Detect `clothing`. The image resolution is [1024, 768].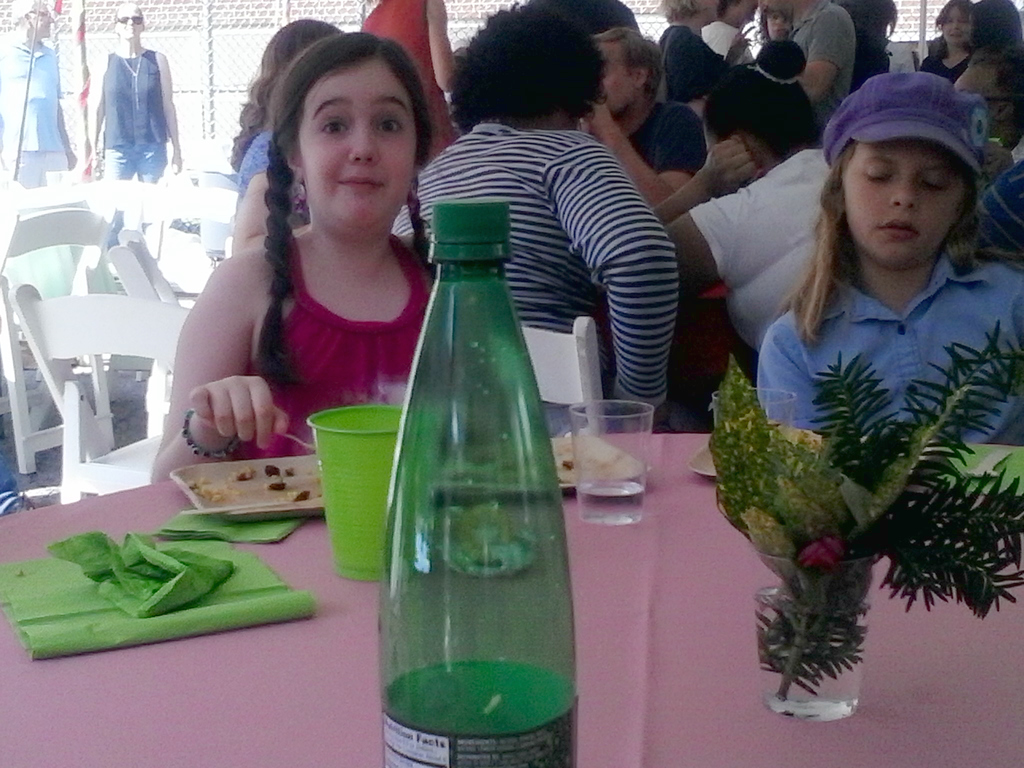
0:35:65:193.
